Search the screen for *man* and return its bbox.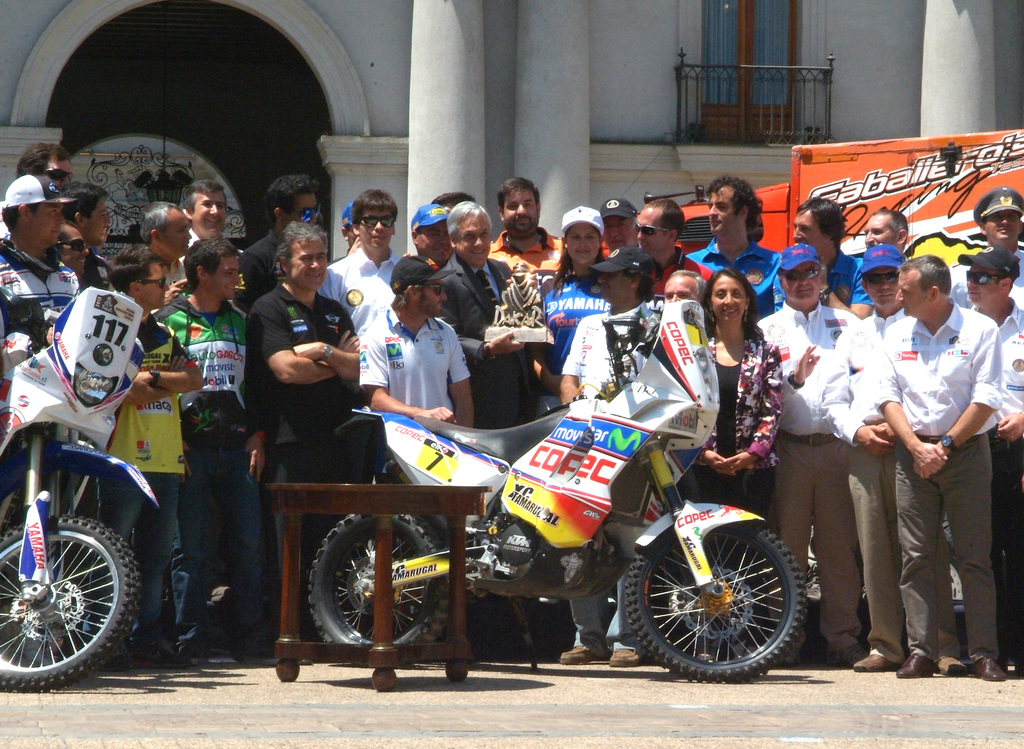
Found: box=[764, 189, 861, 318].
